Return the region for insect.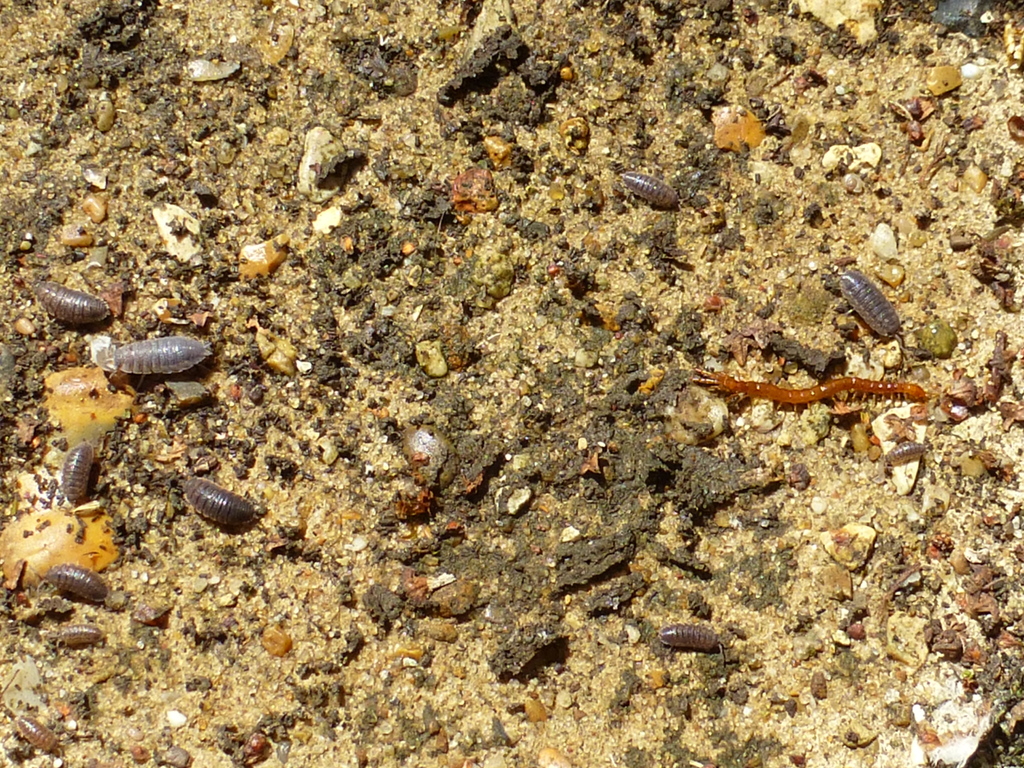
bbox(97, 337, 209, 377).
